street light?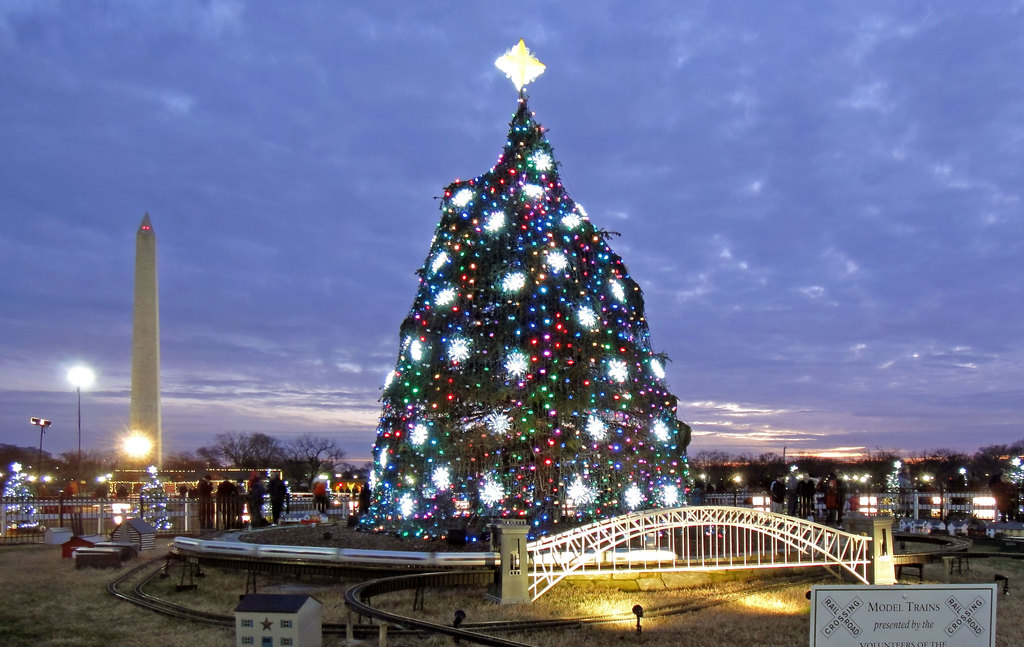
detection(31, 416, 54, 521)
